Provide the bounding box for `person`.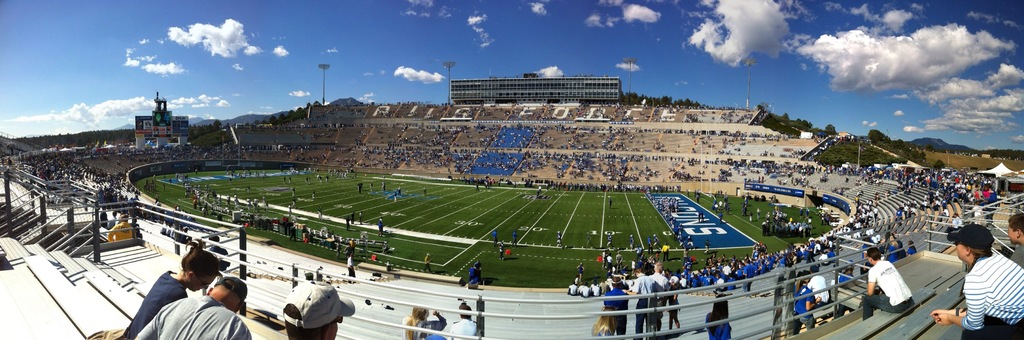
[left=1007, top=210, right=1023, bottom=274].
